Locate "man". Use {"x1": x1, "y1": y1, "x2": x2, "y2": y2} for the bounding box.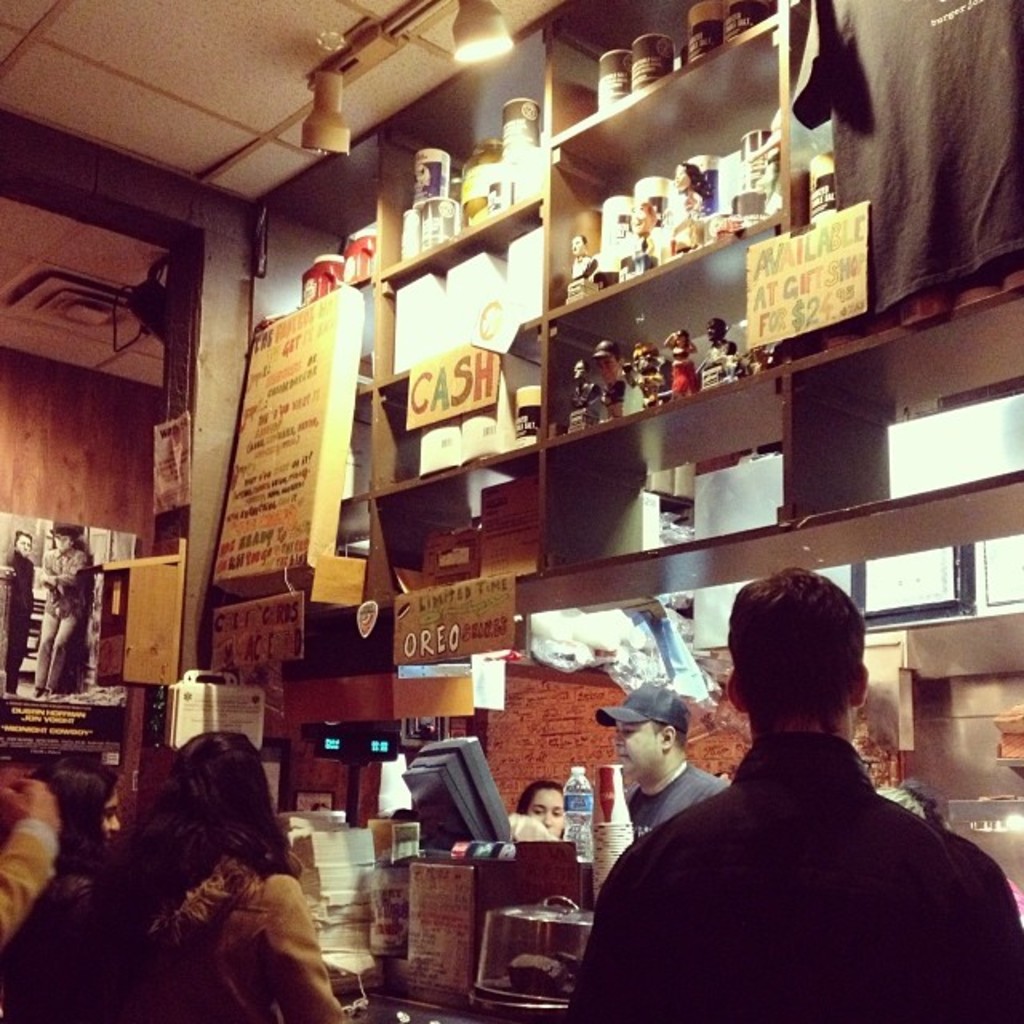
{"x1": 0, "y1": 774, "x2": 58, "y2": 954}.
